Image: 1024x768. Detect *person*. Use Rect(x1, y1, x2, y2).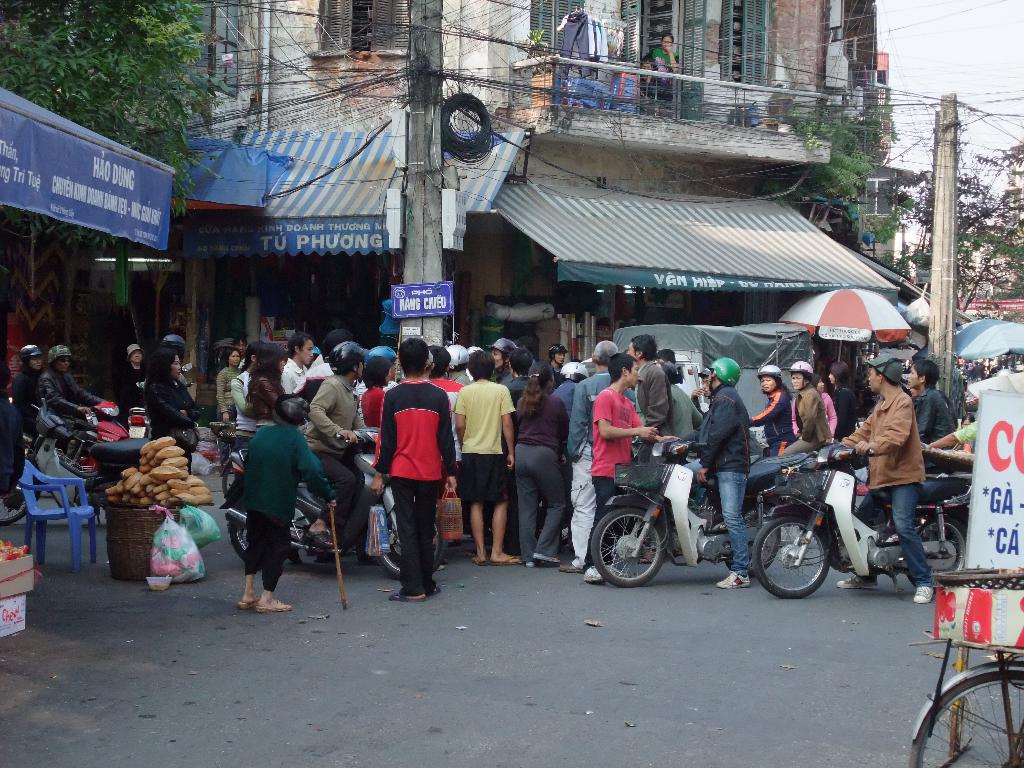
Rect(245, 338, 292, 413).
